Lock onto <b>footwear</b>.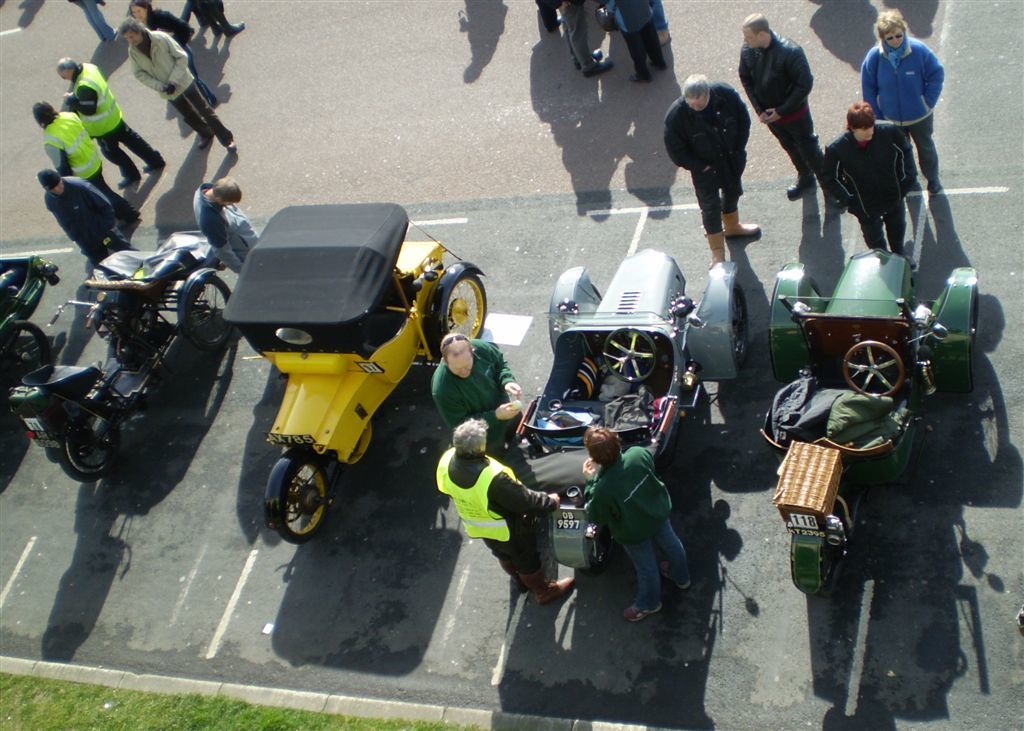
Locked: {"left": 723, "top": 212, "right": 763, "bottom": 233}.
